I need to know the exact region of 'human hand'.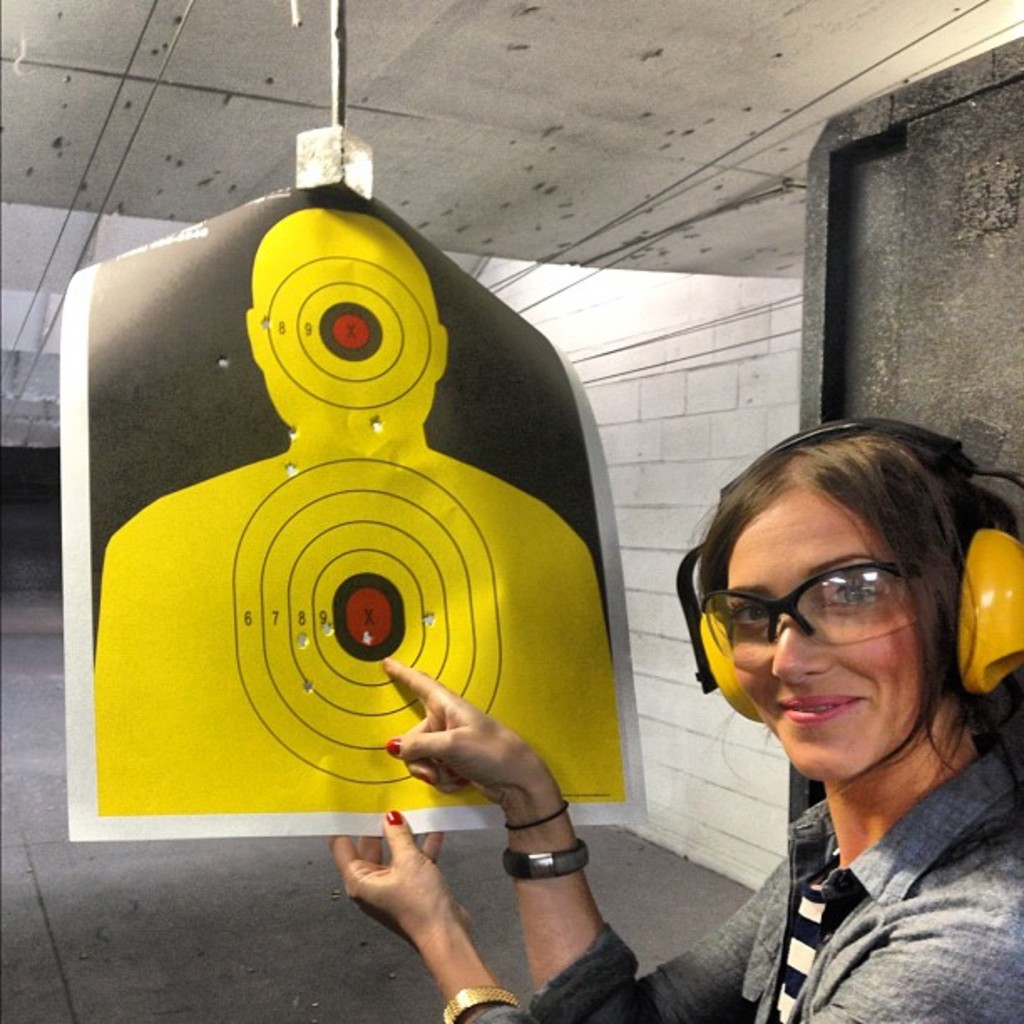
Region: [x1=323, y1=808, x2=477, y2=952].
